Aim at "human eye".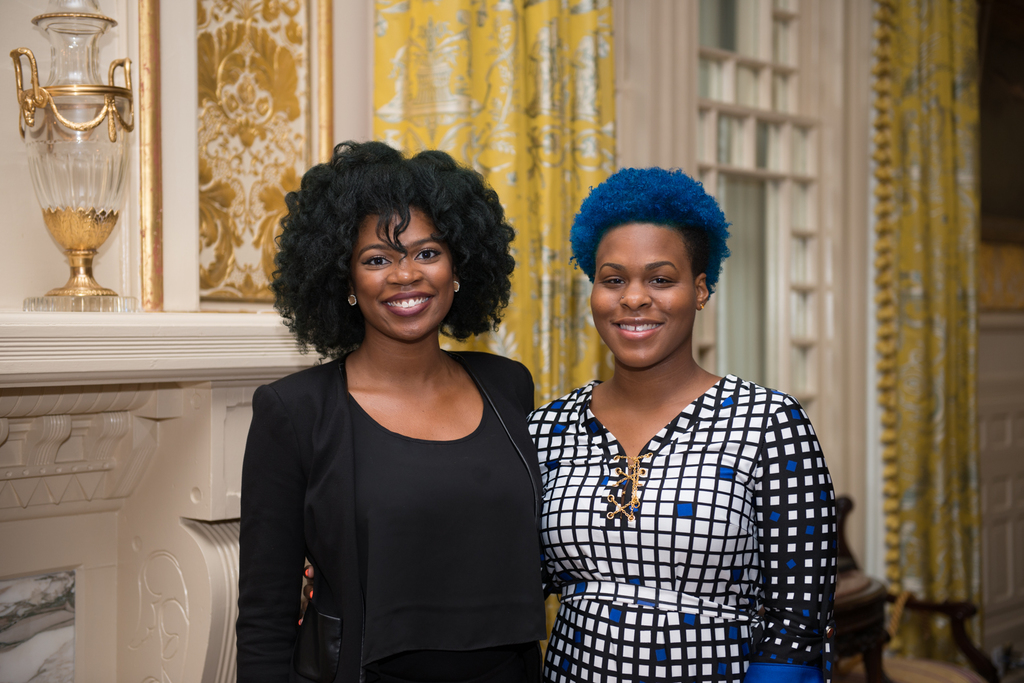
Aimed at [648, 271, 675, 287].
